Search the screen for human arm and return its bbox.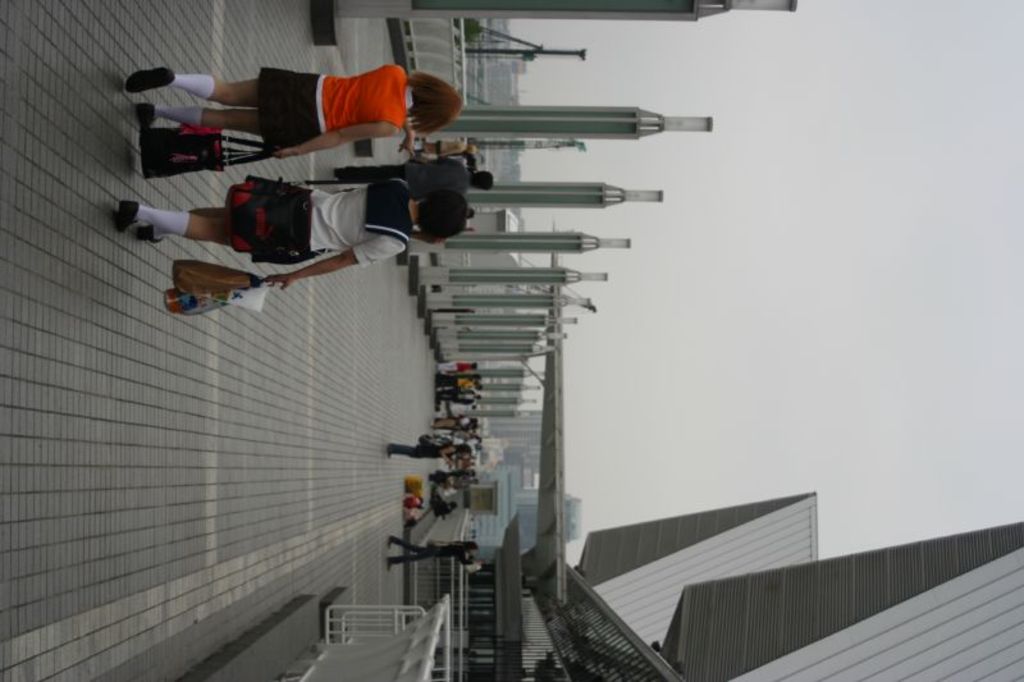
Found: 271:116:398:160.
